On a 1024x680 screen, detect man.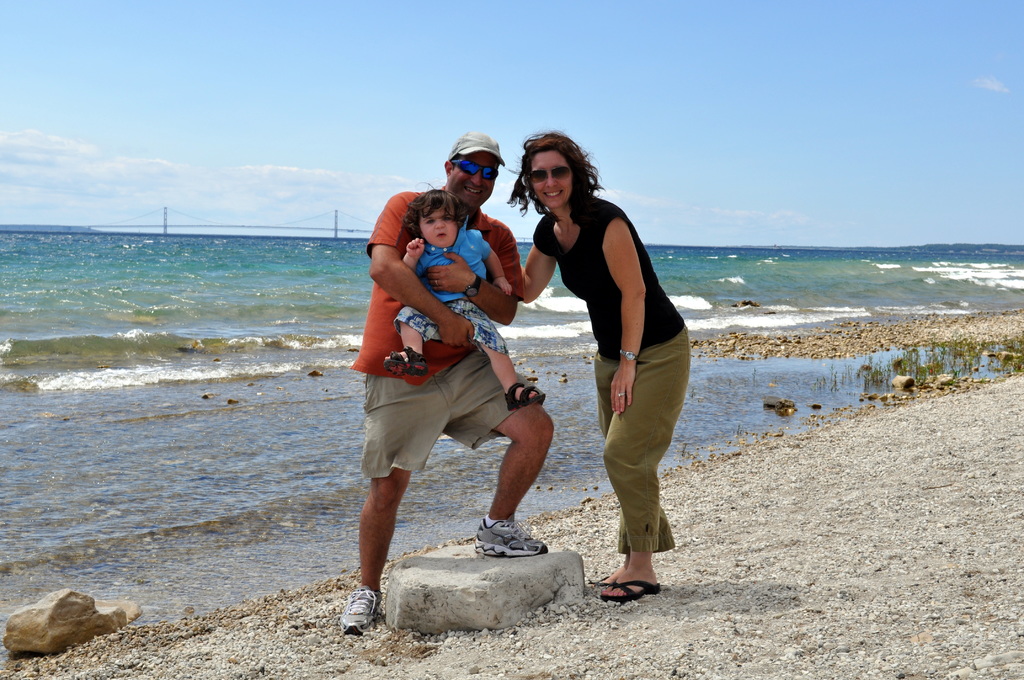
(341, 128, 557, 636).
